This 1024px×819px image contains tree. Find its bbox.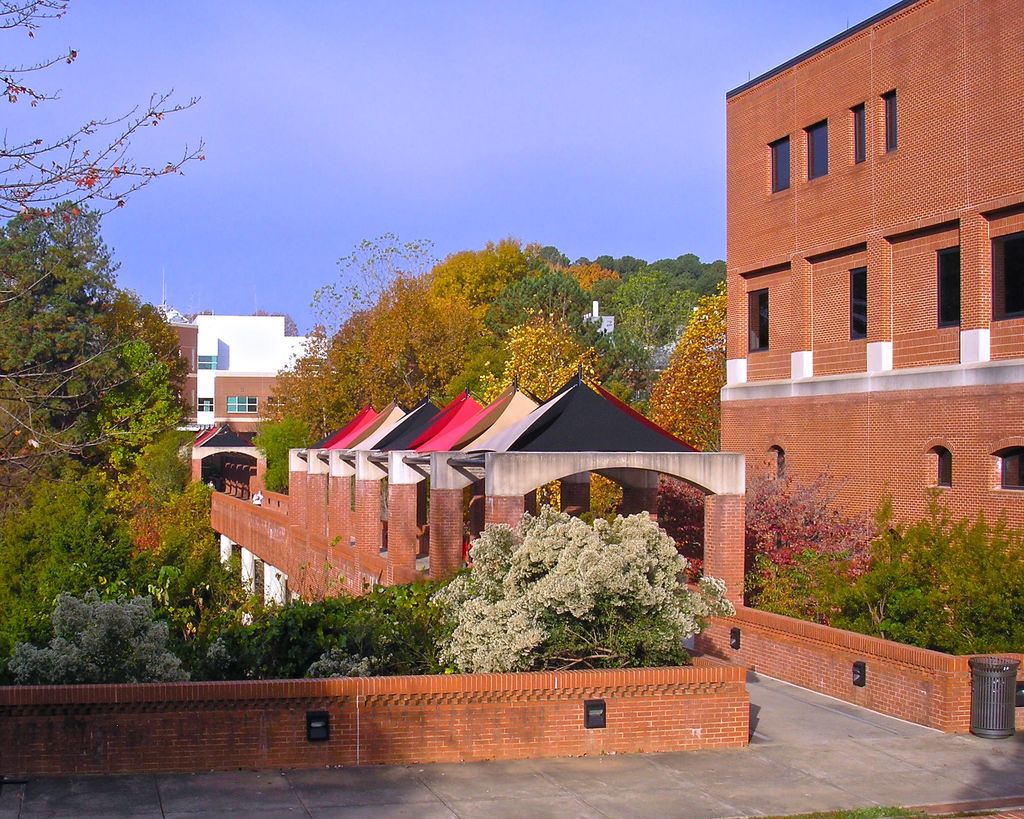
Rect(428, 499, 749, 667).
